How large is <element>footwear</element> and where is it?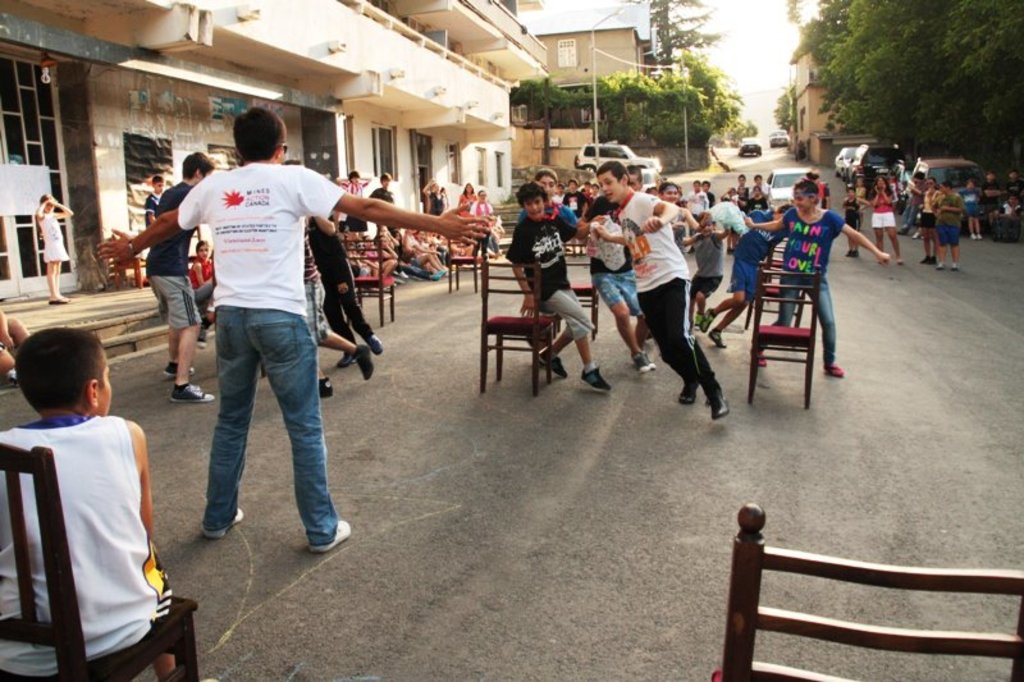
Bounding box: pyautogui.locateOnScreen(937, 260, 947, 270).
